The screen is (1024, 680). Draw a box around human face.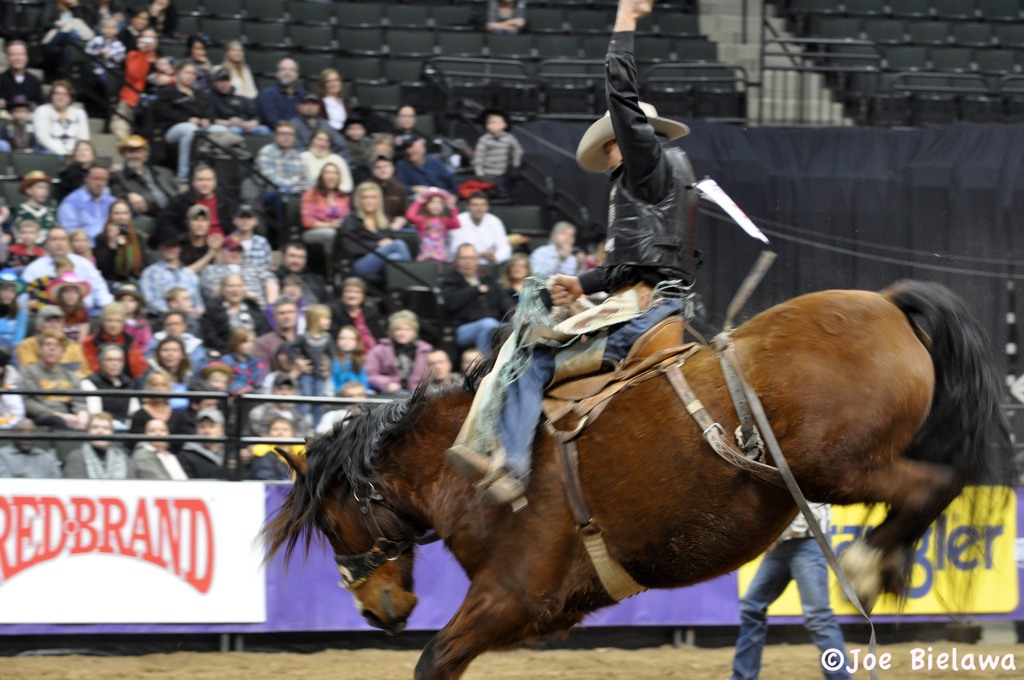
[x1=277, y1=305, x2=297, y2=331].
